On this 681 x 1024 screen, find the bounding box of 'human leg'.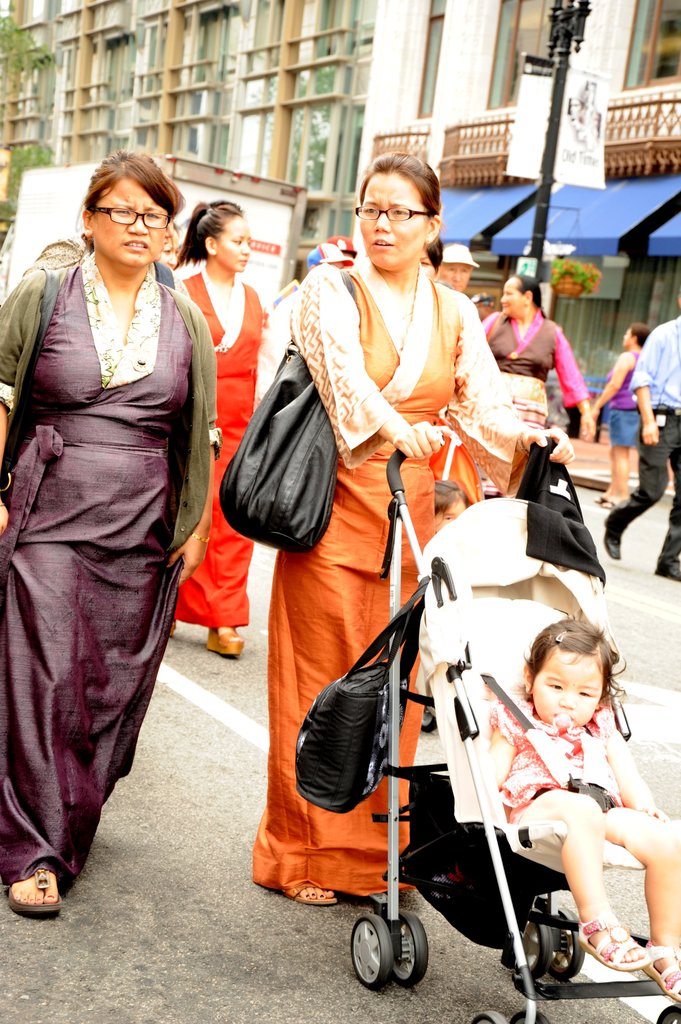
Bounding box: 668/433/680/584.
